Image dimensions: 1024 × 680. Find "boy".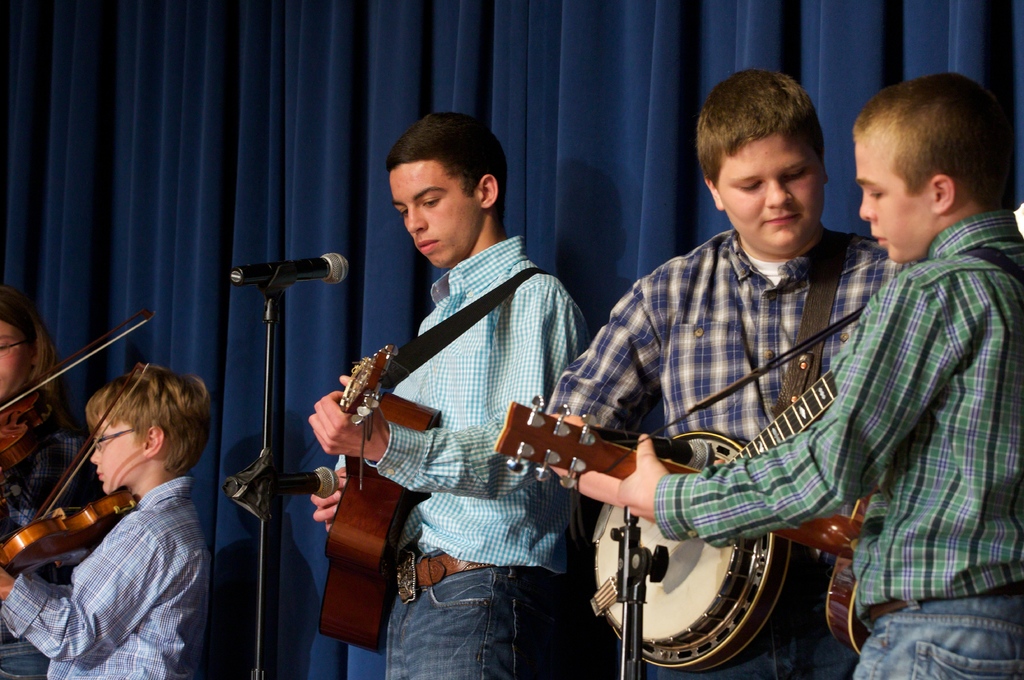
region(620, 75, 1023, 676).
